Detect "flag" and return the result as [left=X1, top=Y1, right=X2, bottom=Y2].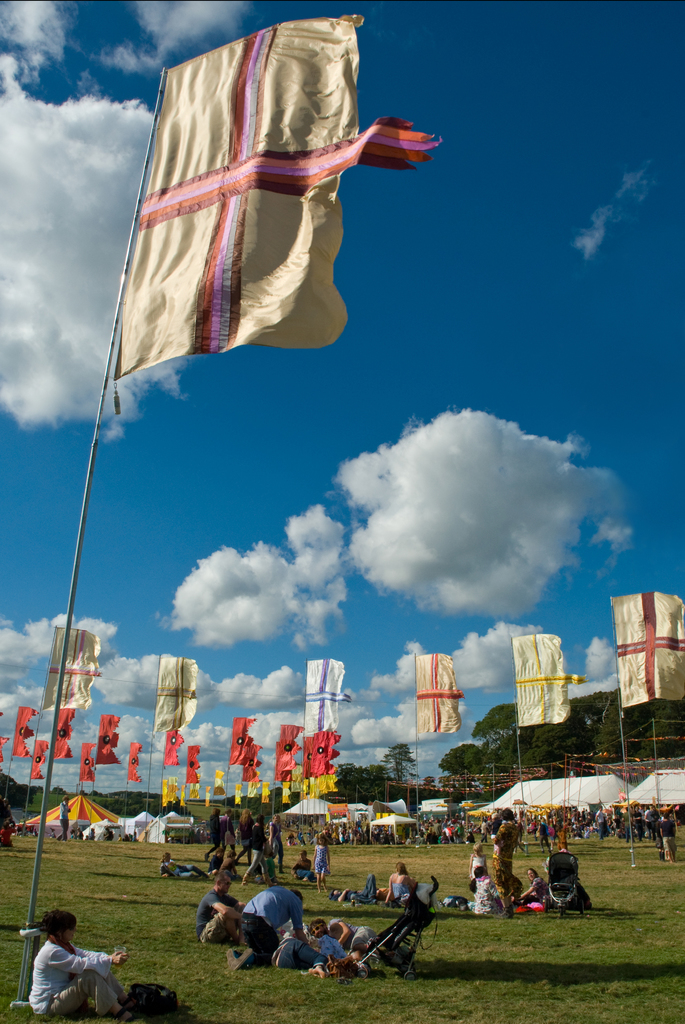
[left=231, top=785, right=246, bottom=808].
